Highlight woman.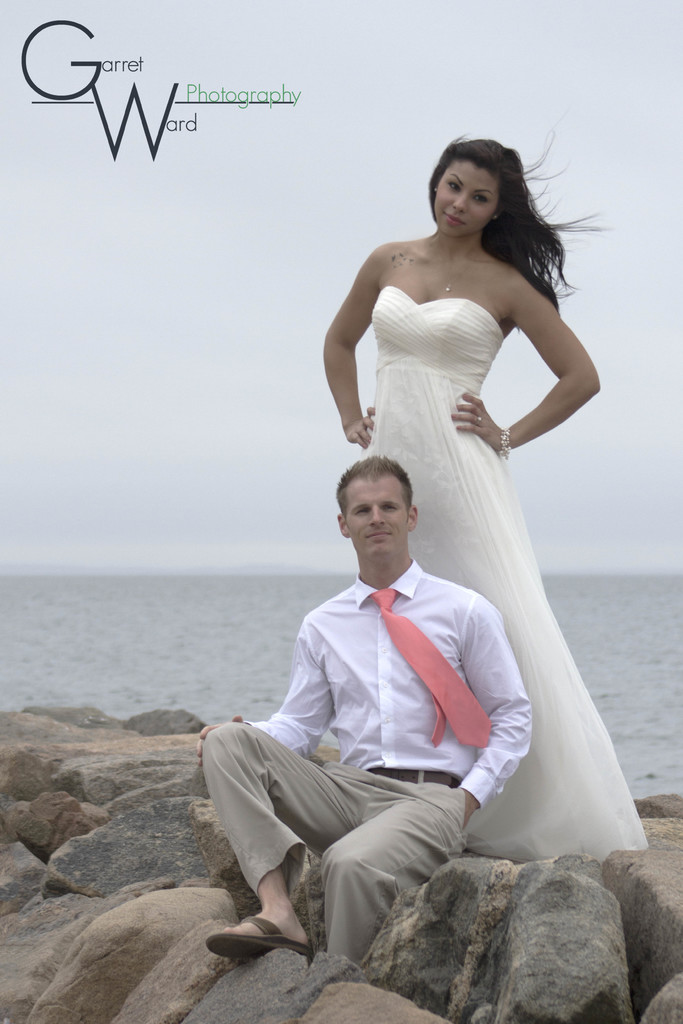
Highlighted region: l=319, t=147, r=634, b=856.
